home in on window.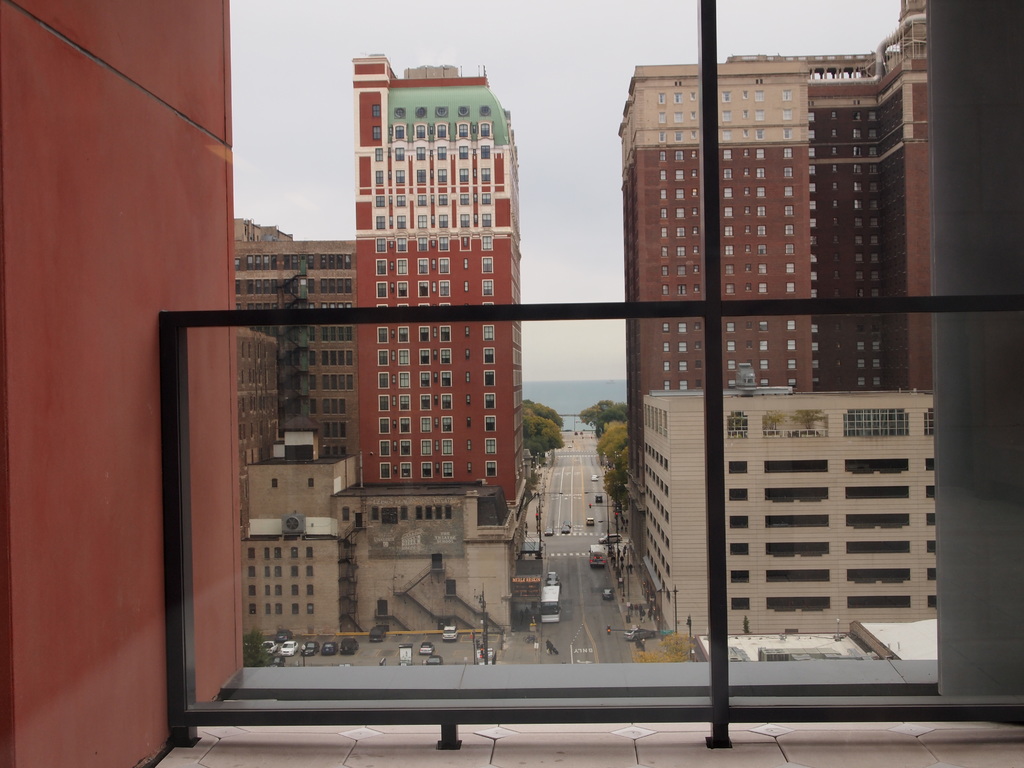
Homed in at [659,206,666,218].
